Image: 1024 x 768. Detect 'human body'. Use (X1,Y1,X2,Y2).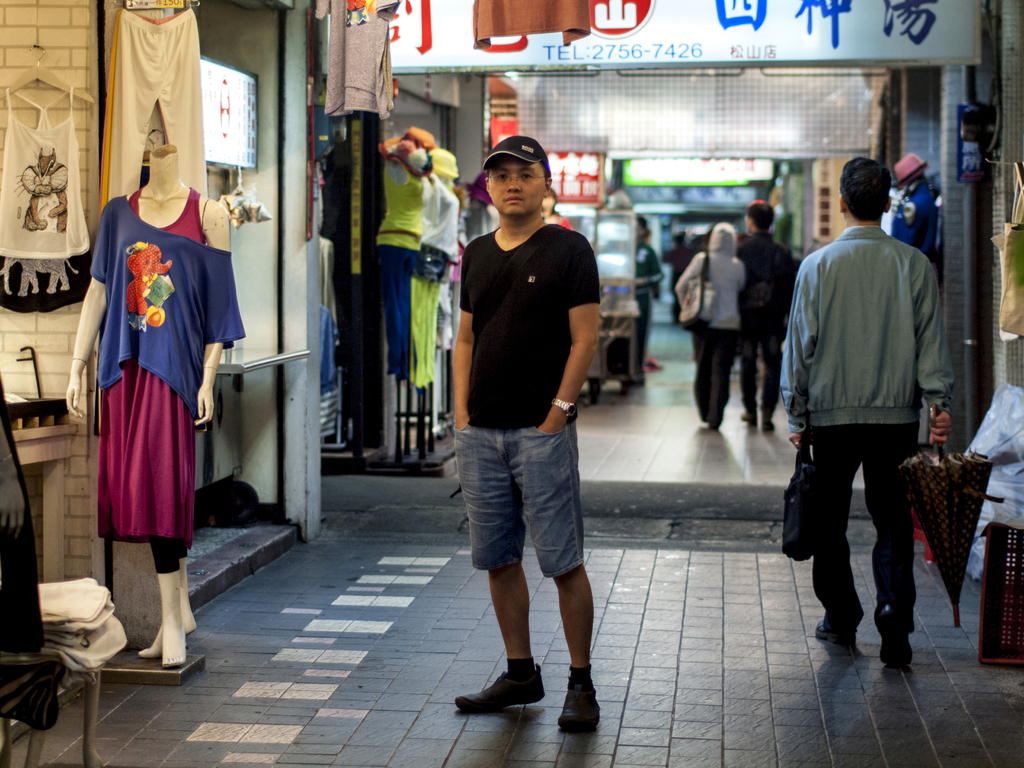
(738,232,801,429).
